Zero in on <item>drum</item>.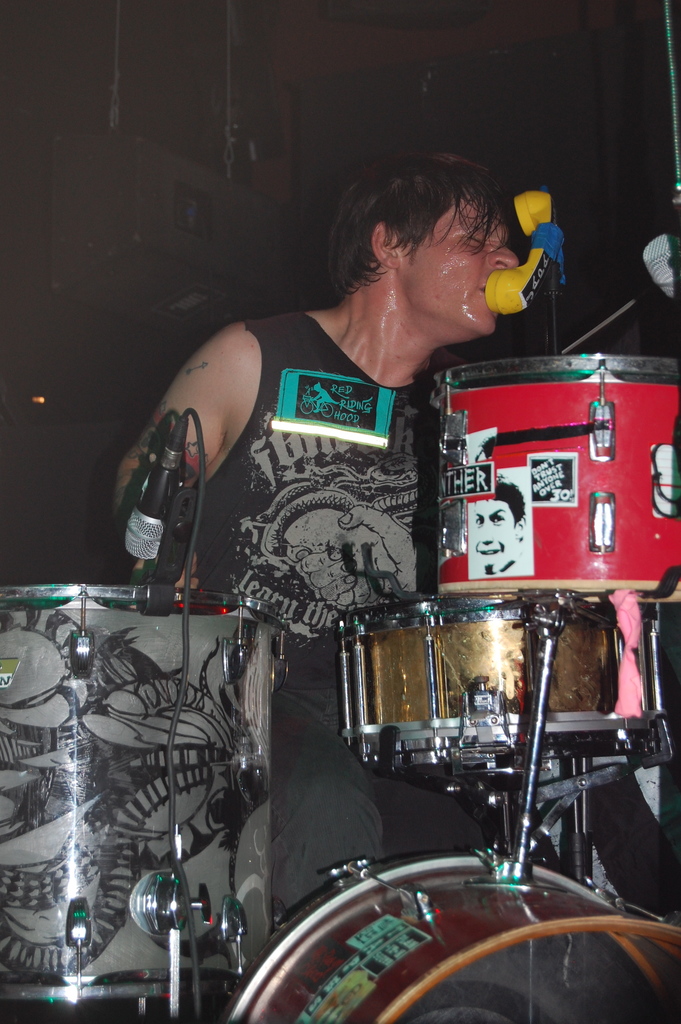
Zeroed in: x1=0 y1=586 x2=302 y2=1020.
